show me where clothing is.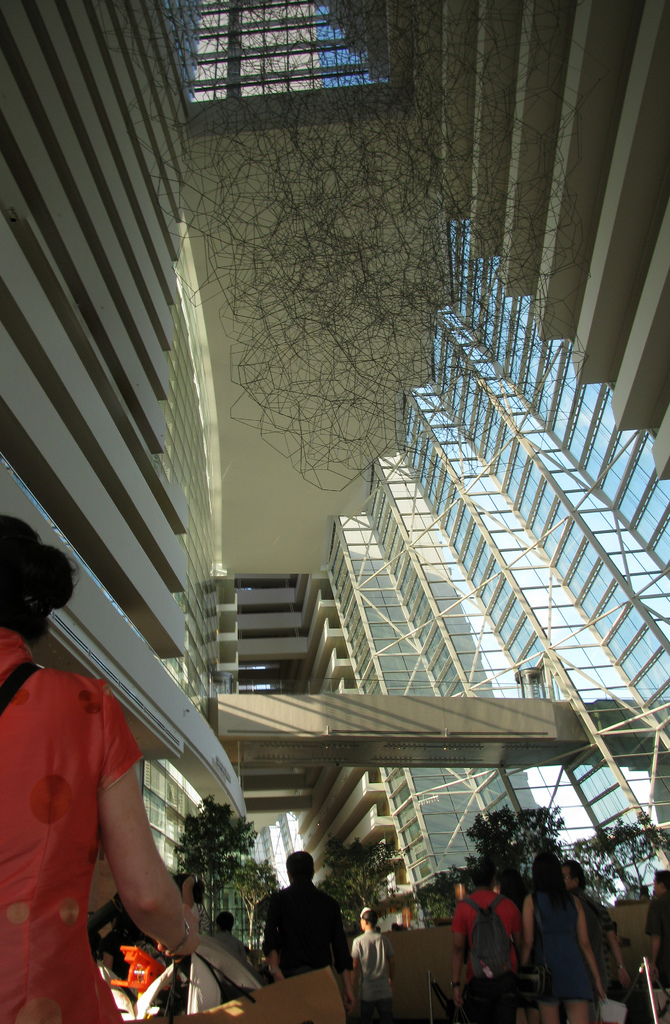
clothing is at left=338, top=932, right=388, bottom=1002.
